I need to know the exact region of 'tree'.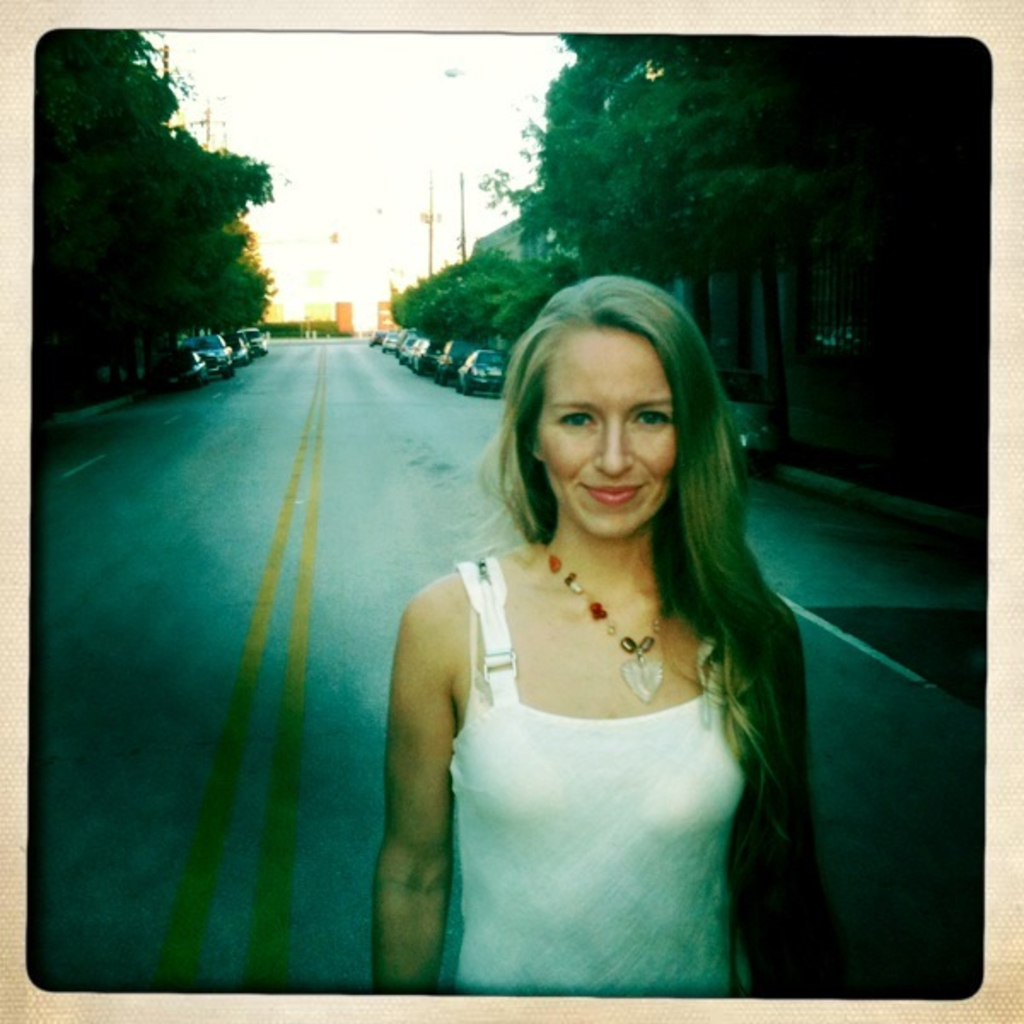
Region: 375 34 985 486.
